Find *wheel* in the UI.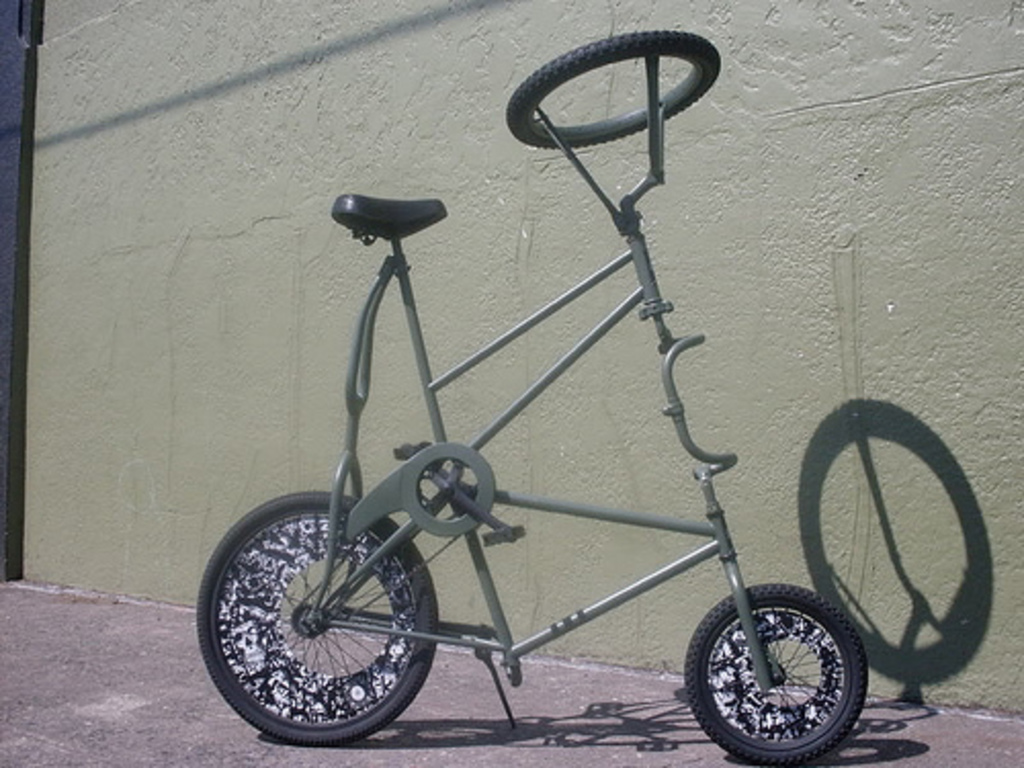
UI element at 686,596,864,754.
